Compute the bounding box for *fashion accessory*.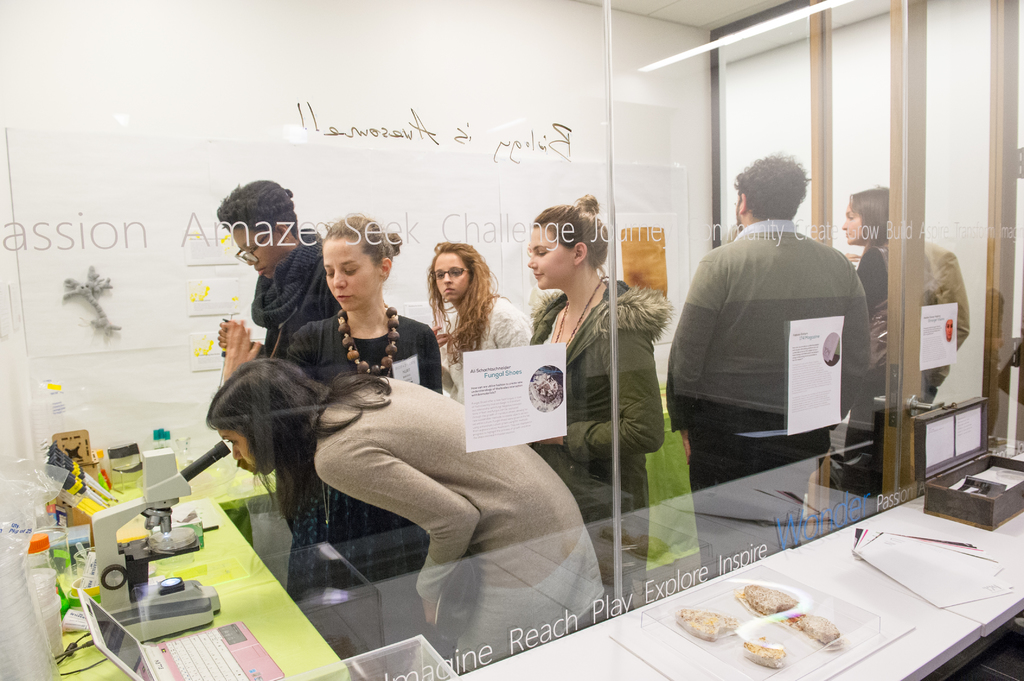
451, 312, 463, 349.
